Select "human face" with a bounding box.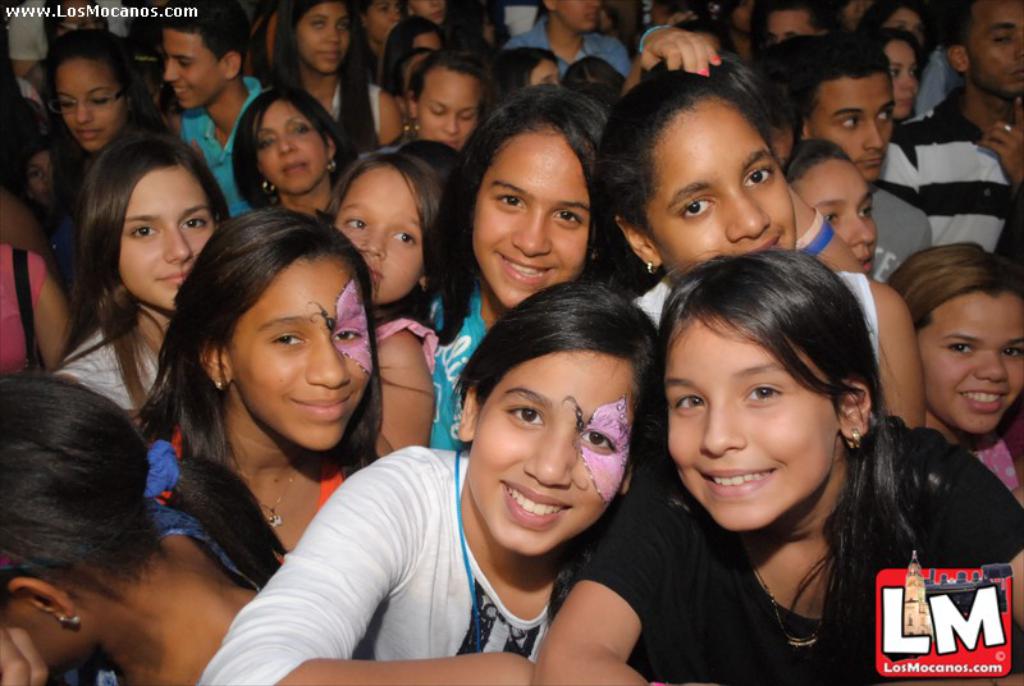
box(367, 0, 406, 44).
